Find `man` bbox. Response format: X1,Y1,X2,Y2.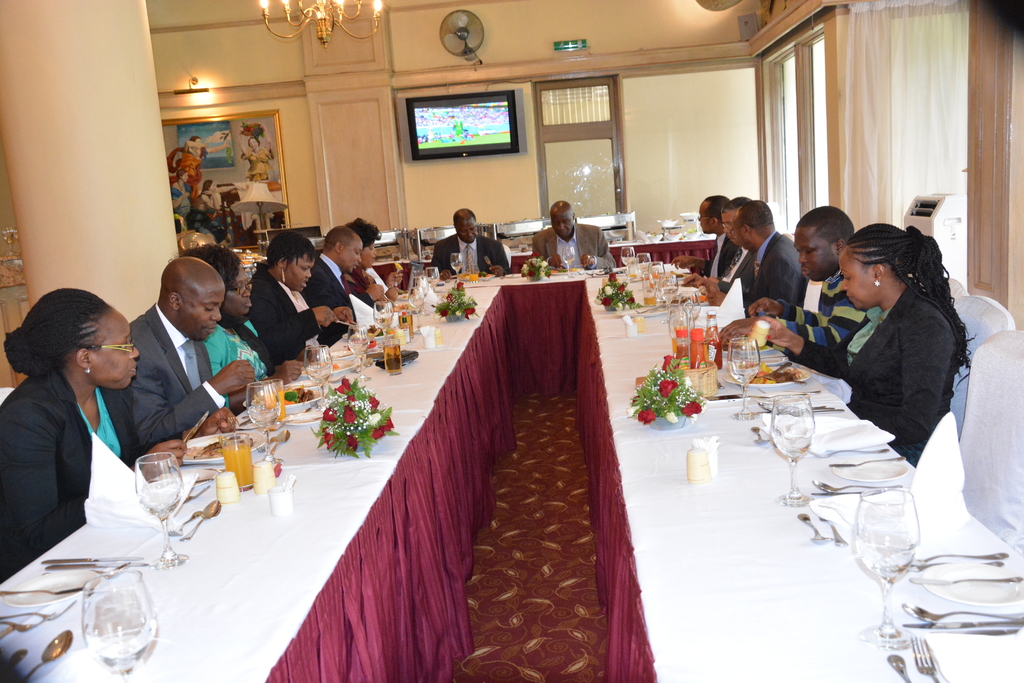
666,194,740,278.
